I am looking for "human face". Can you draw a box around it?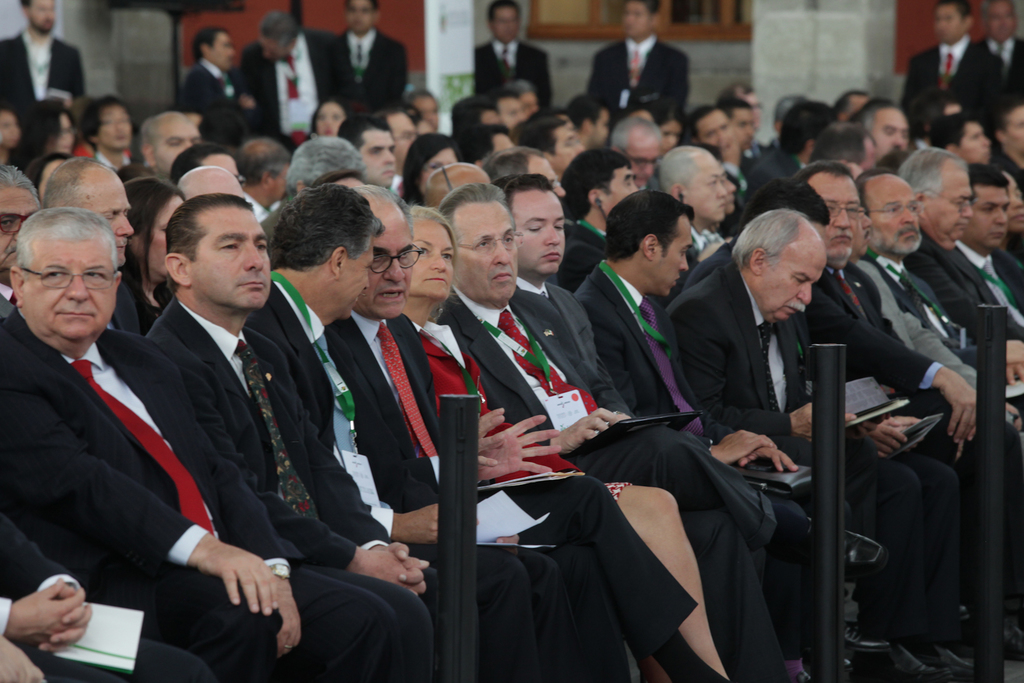
Sure, the bounding box is 150:126:202:174.
